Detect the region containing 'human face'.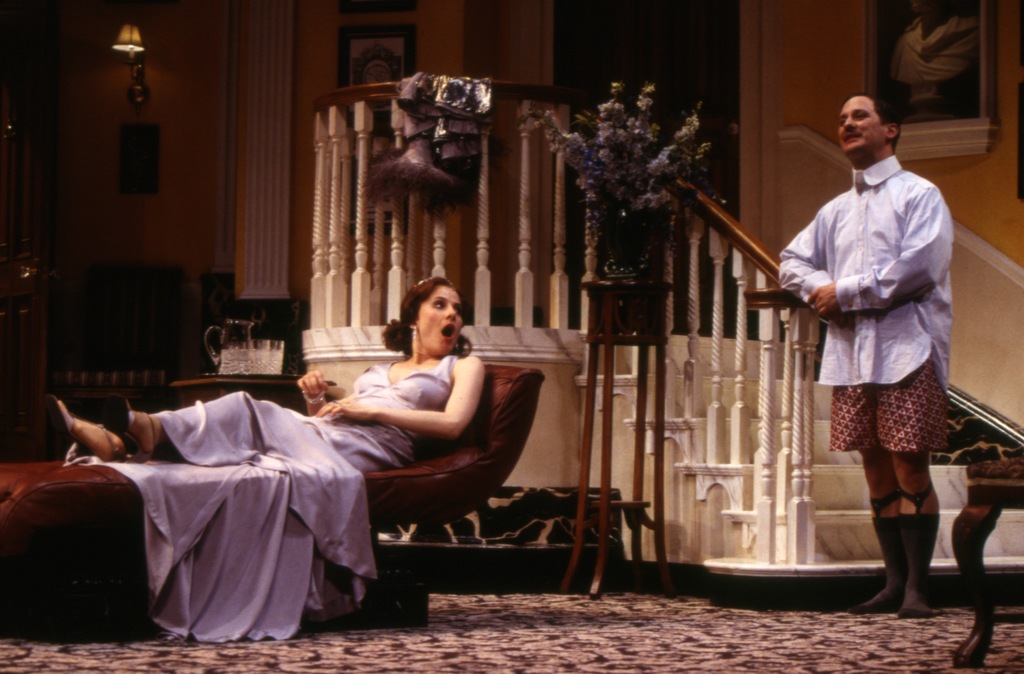
rect(829, 90, 893, 163).
